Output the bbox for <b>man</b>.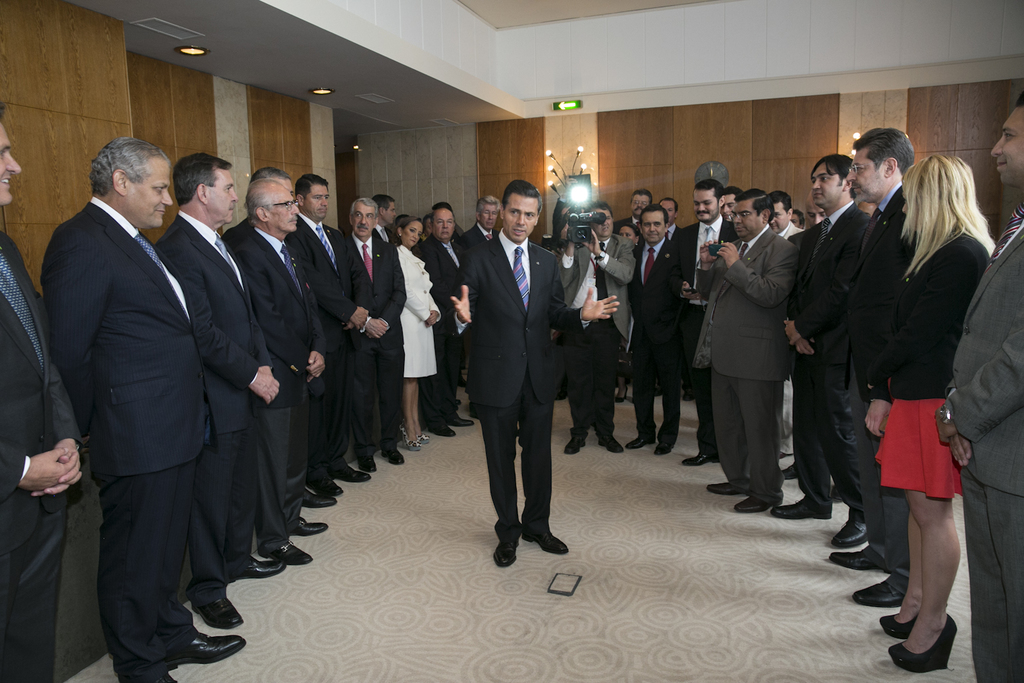
293 172 371 481.
